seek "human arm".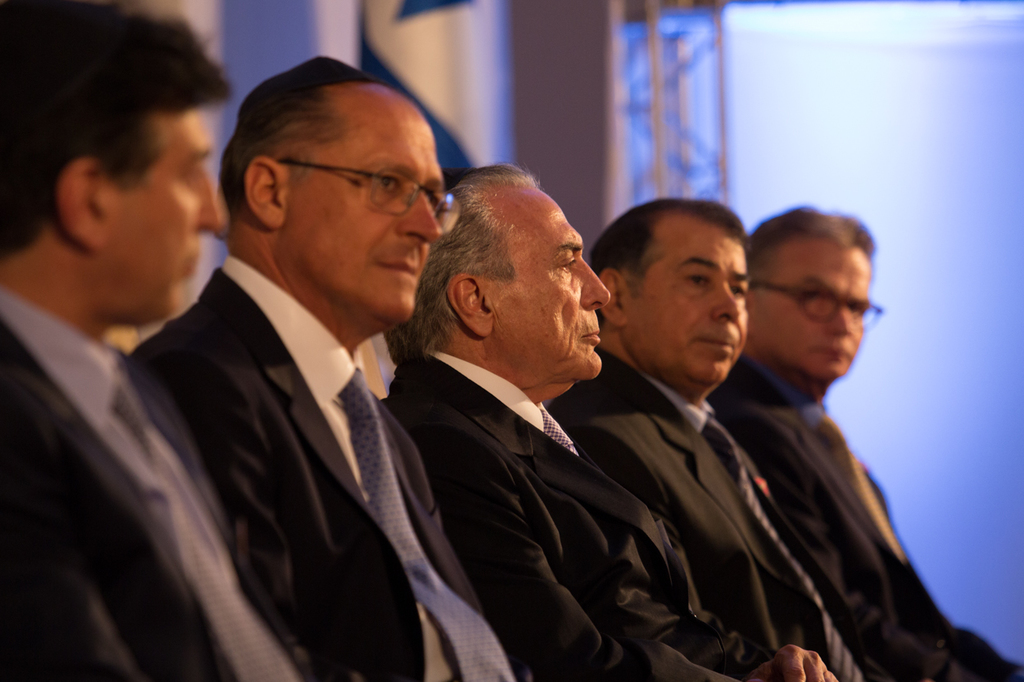
(x1=712, y1=403, x2=988, y2=681).
